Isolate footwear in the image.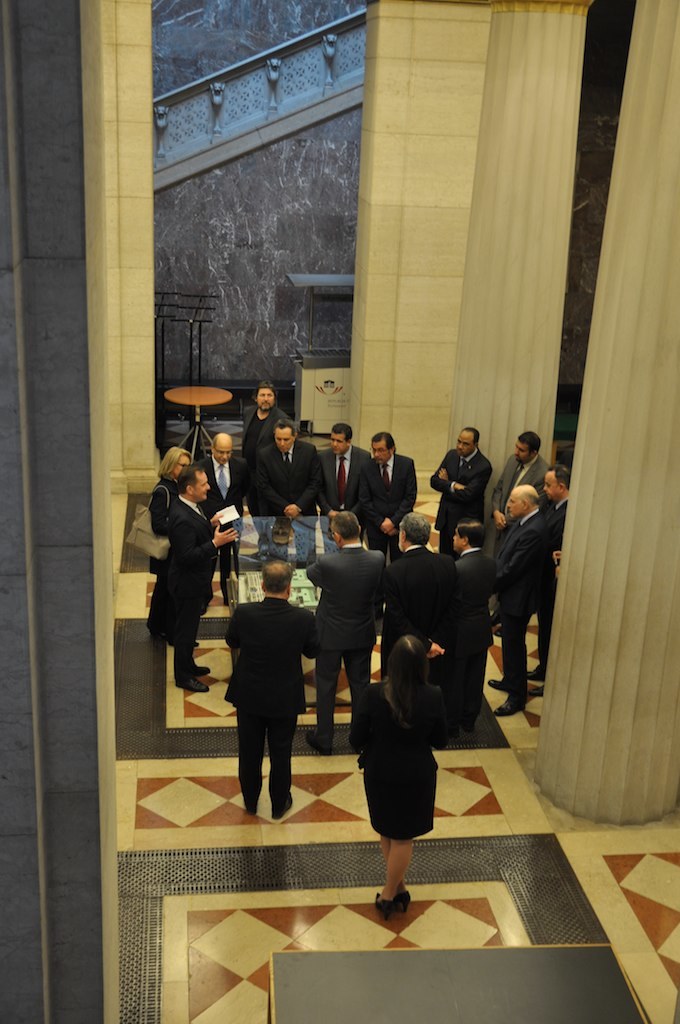
Isolated region: 306, 728, 331, 760.
